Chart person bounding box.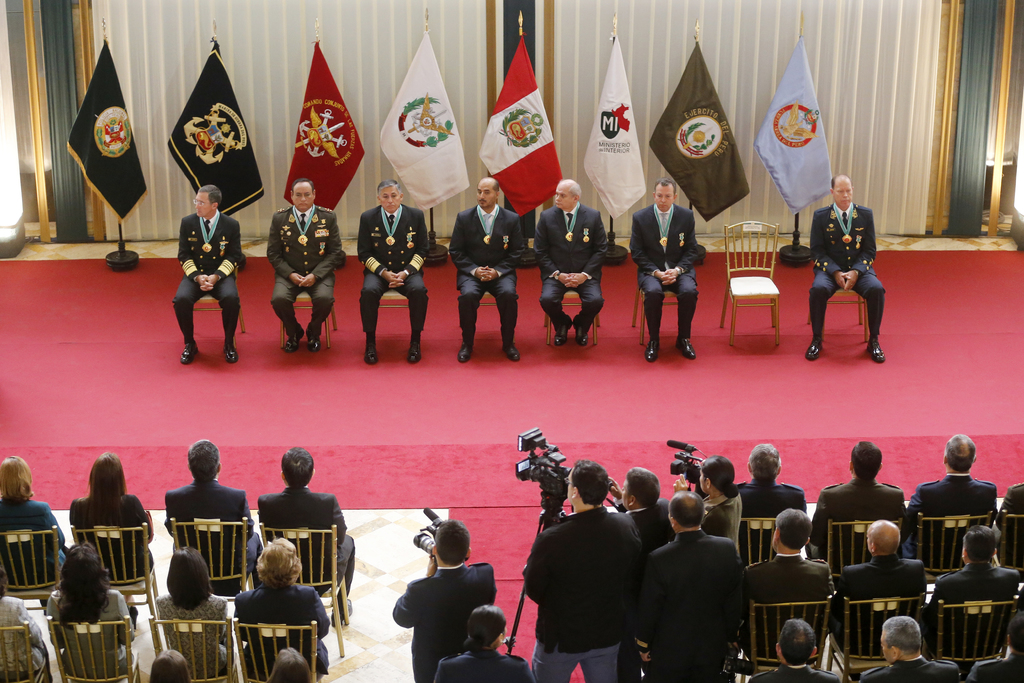
Charted: BBox(808, 165, 892, 373).
